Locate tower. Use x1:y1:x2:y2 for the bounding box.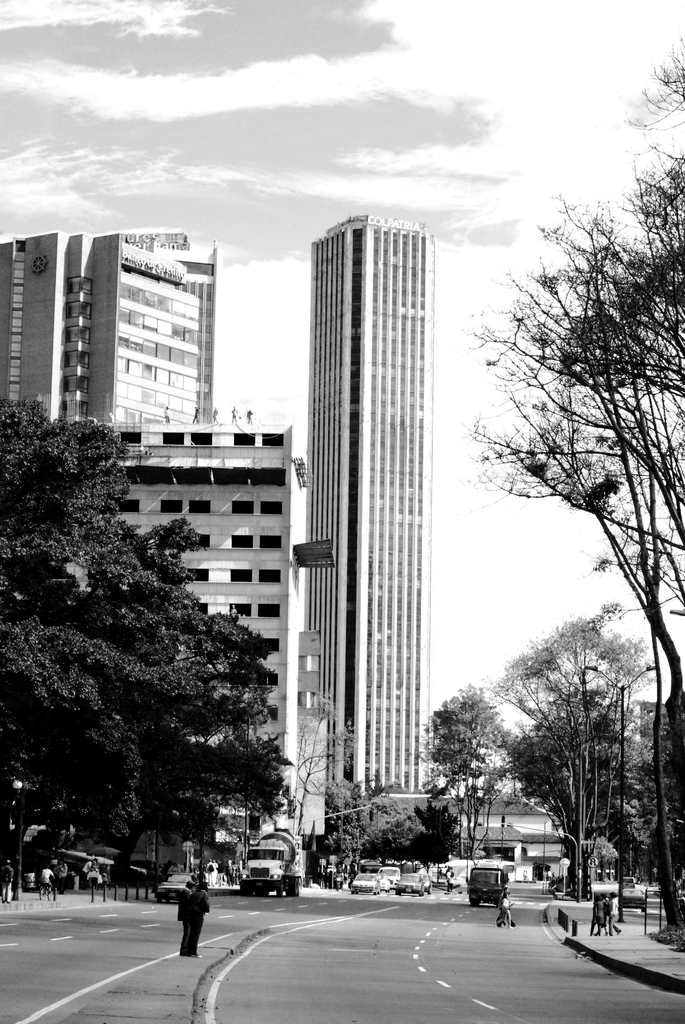
270:157:483:812.
